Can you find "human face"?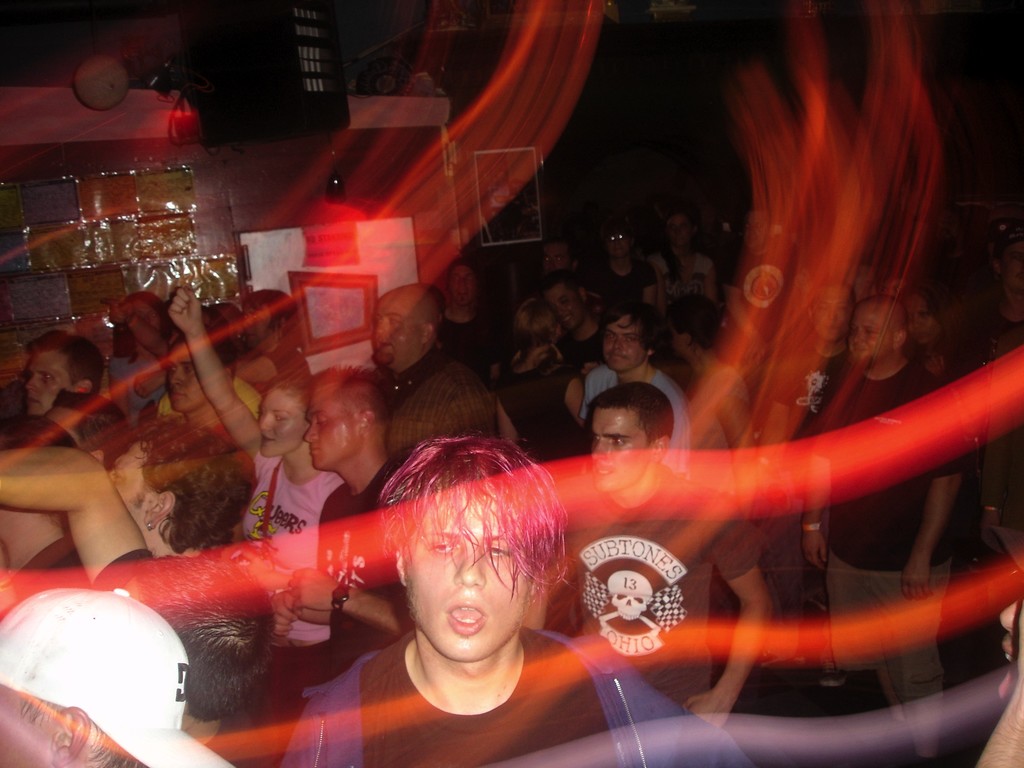
Yes, bounding box: (x1=552, y1=283, x2=583, y2=329).
